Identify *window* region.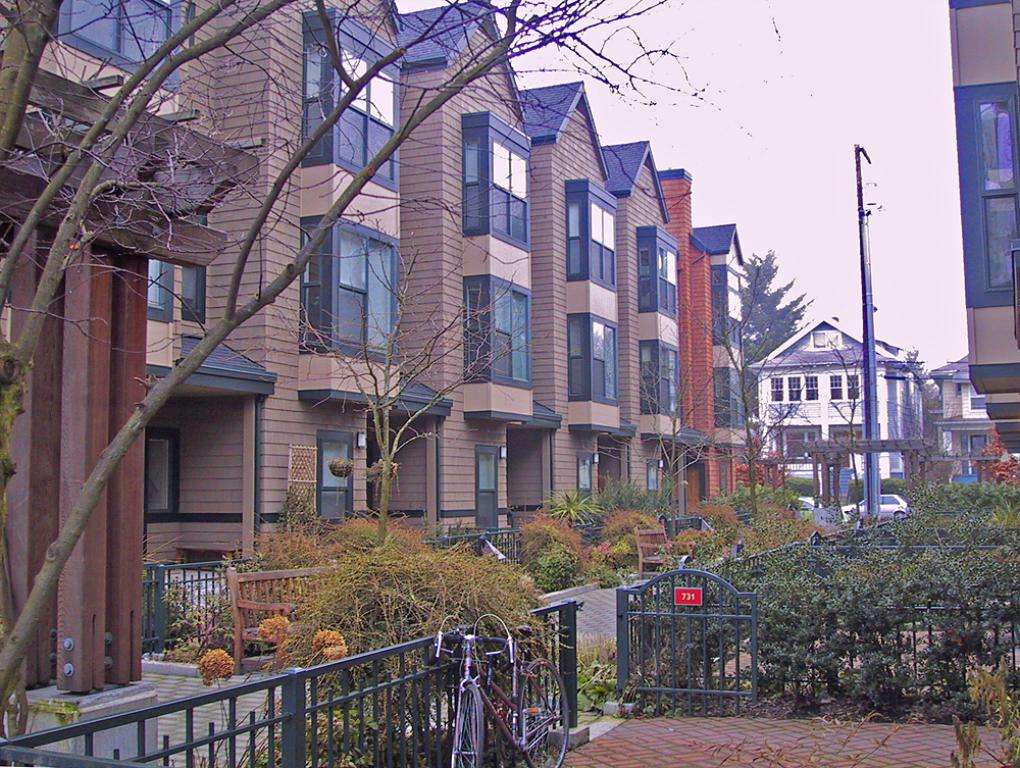
Region: 459, 277, 537, 386.
